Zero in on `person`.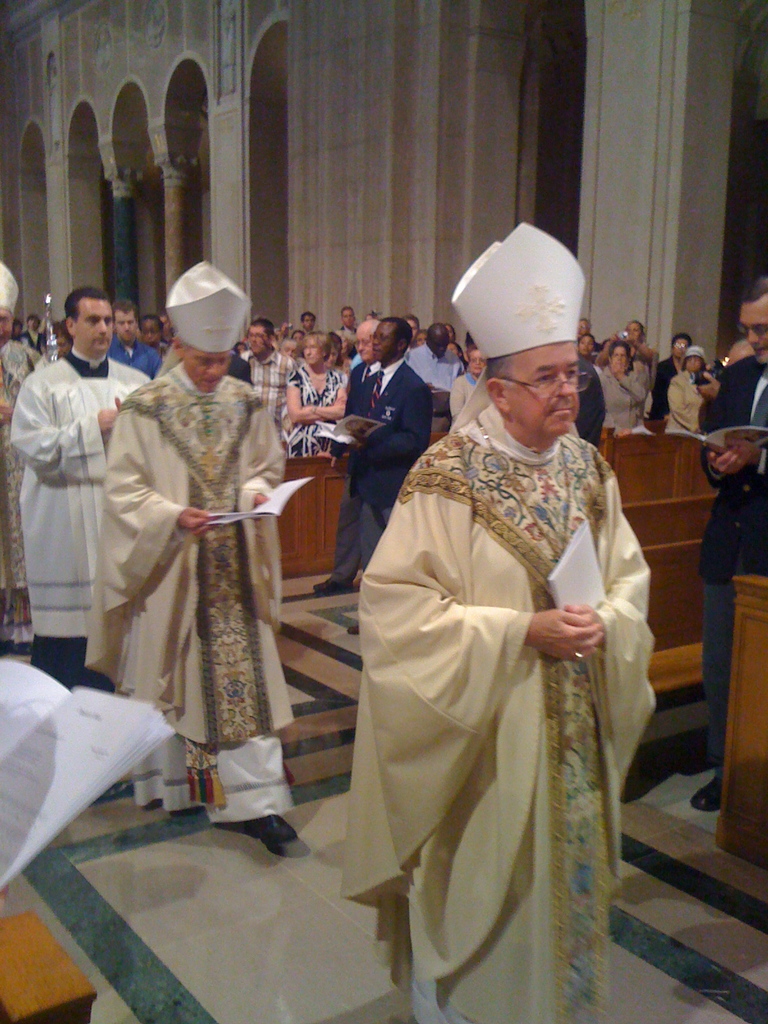
Zeroed in: (left=694, top=274, right=767, bottom=811).
